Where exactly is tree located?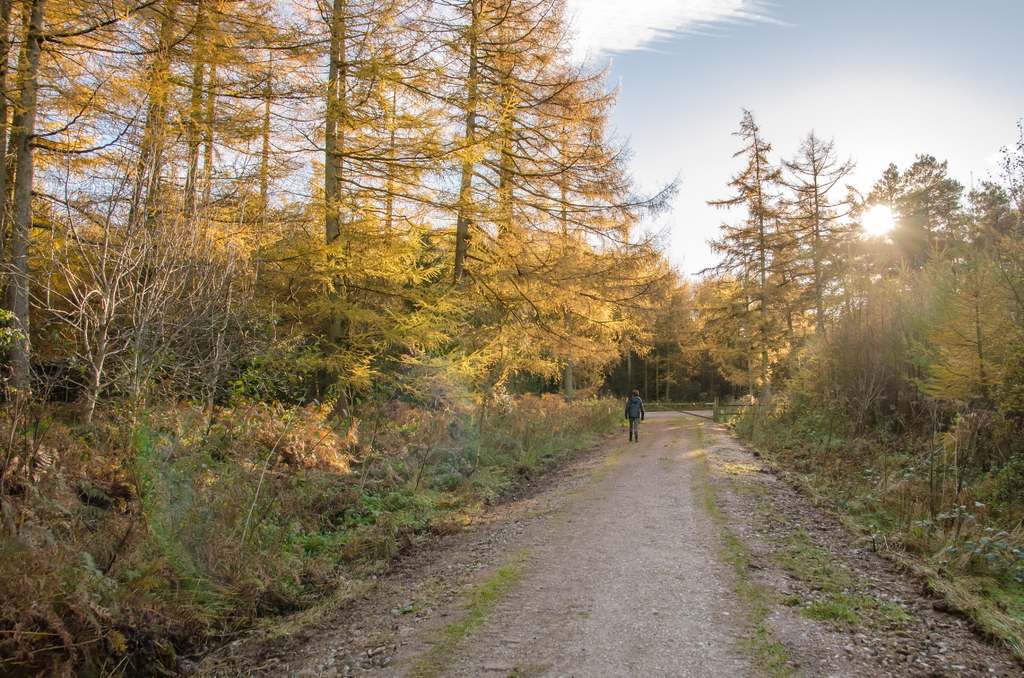
Its bounding box is BBox(698, 105, 881, 421).
